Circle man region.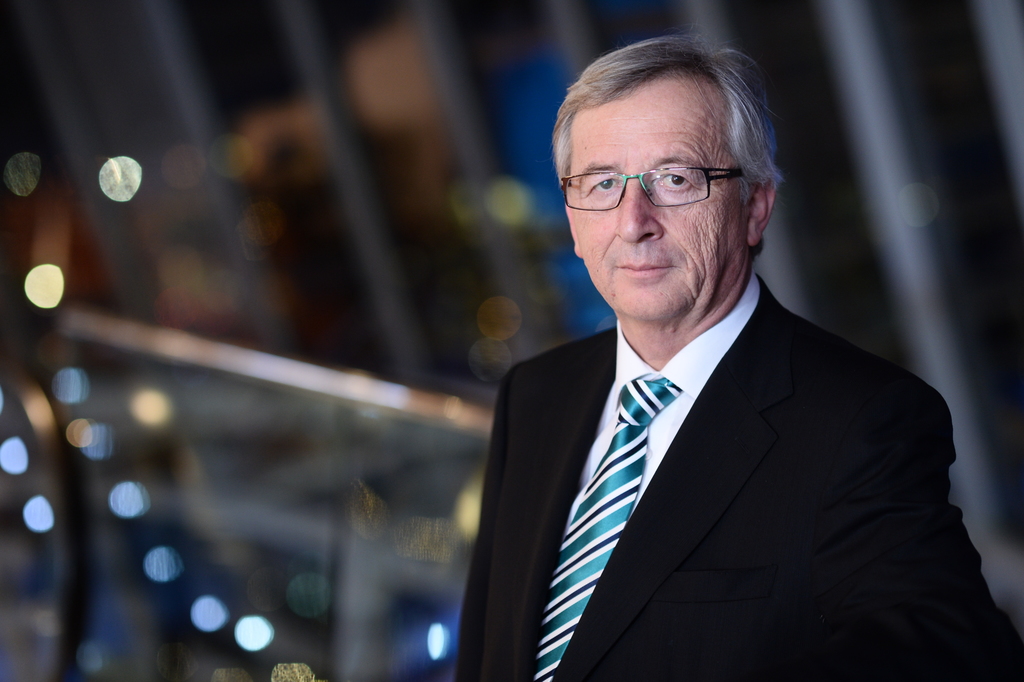
Region: [left=456, top=71, right=964, bottom=678].
